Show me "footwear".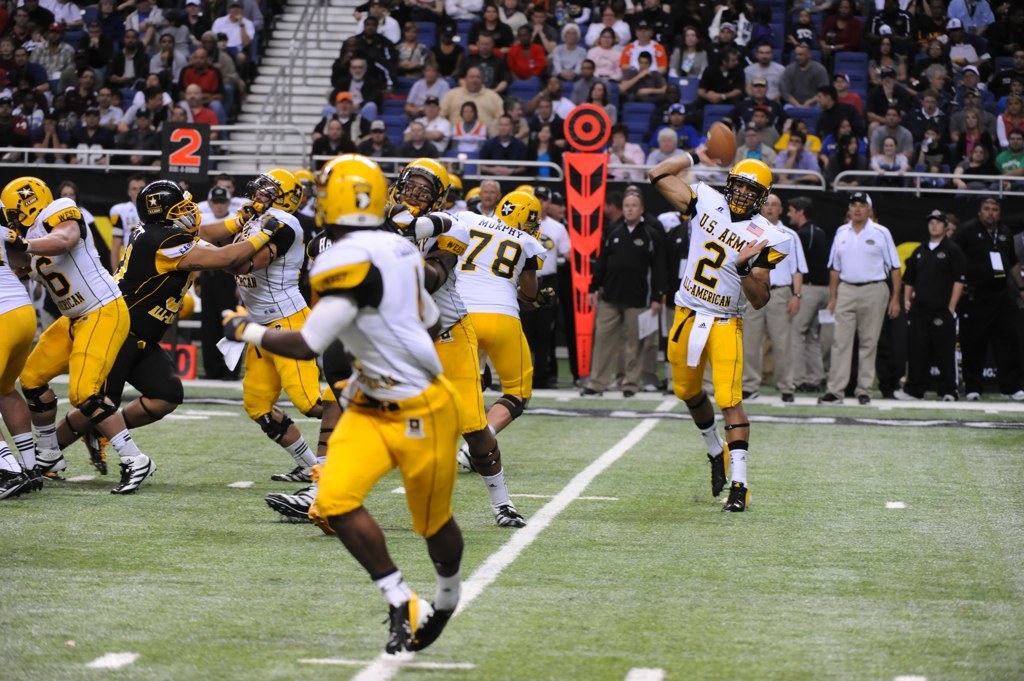
"footwear" is here: l=112, t=455, r=157, b=495.
